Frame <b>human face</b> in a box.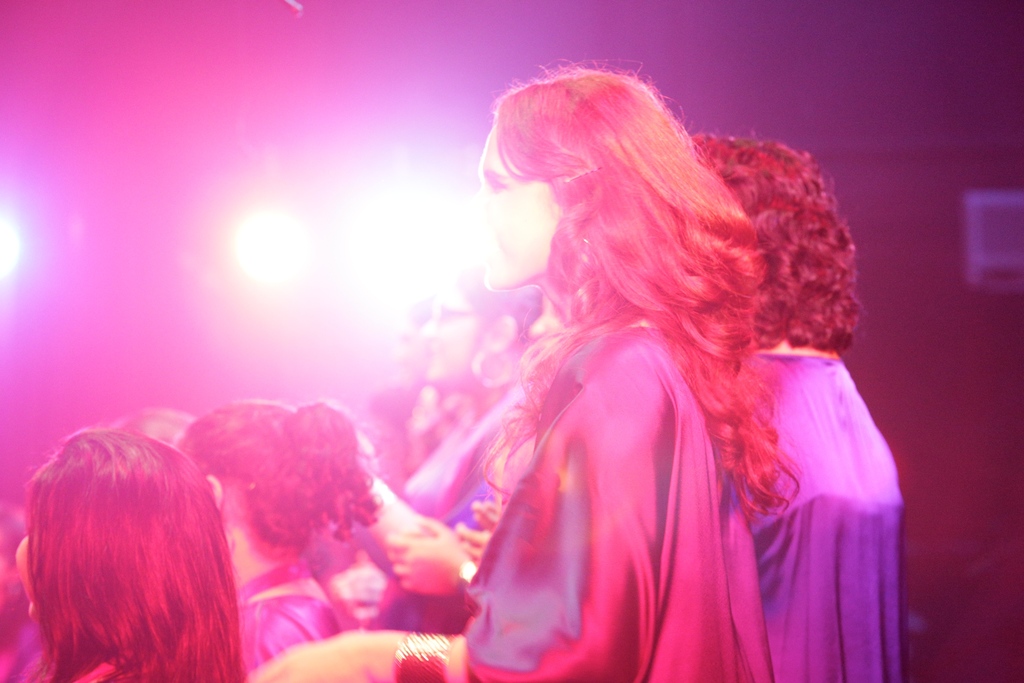
Rect(12, 531, 39, 627).
